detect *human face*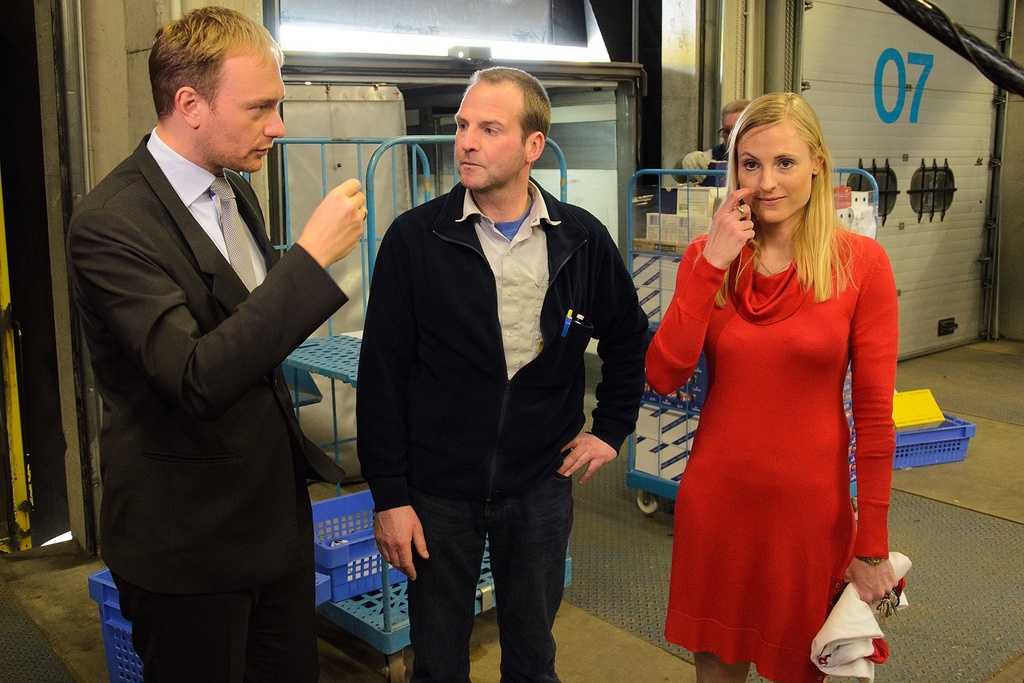
454 80 528 189
